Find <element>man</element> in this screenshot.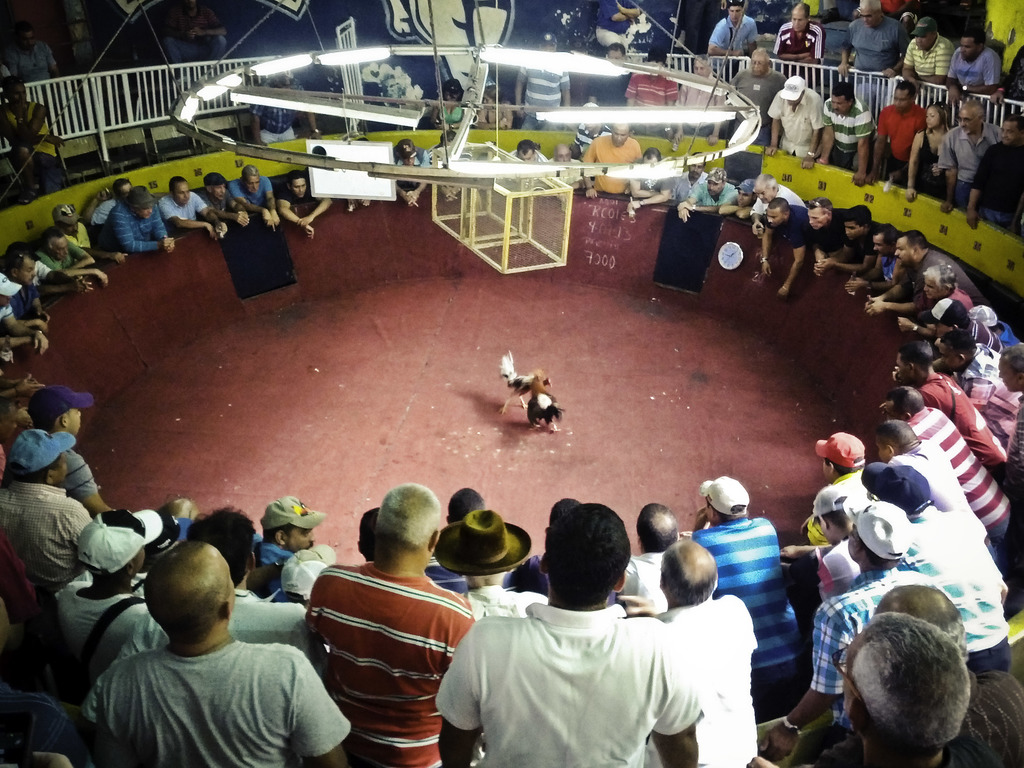
The bounding box for <element>man</element> is 583 42 632 116.
